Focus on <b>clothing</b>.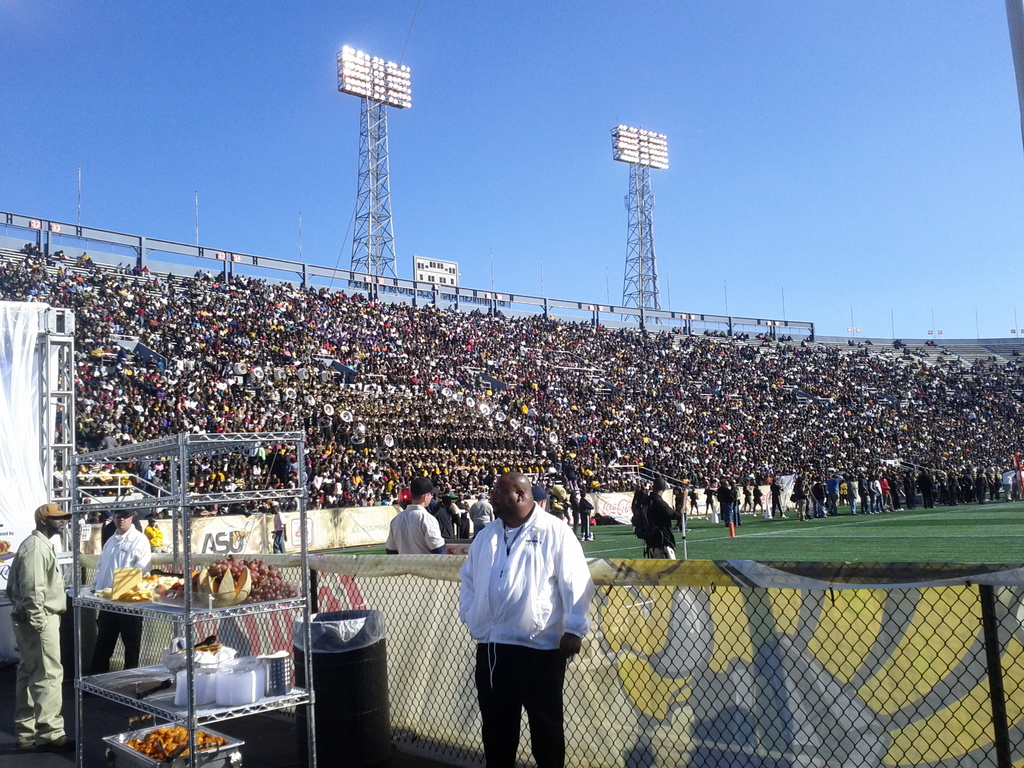
Focused at (left=638, top=491, right=676, bottom=563).
